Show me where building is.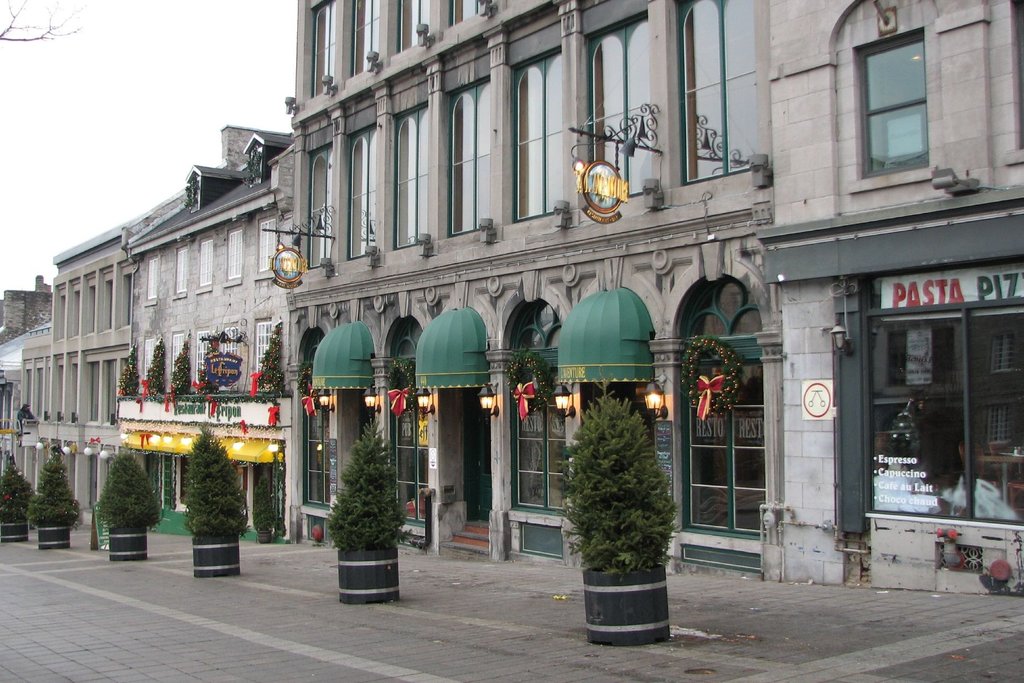
building is at left=129, top=127, right=291, bottom=533.
